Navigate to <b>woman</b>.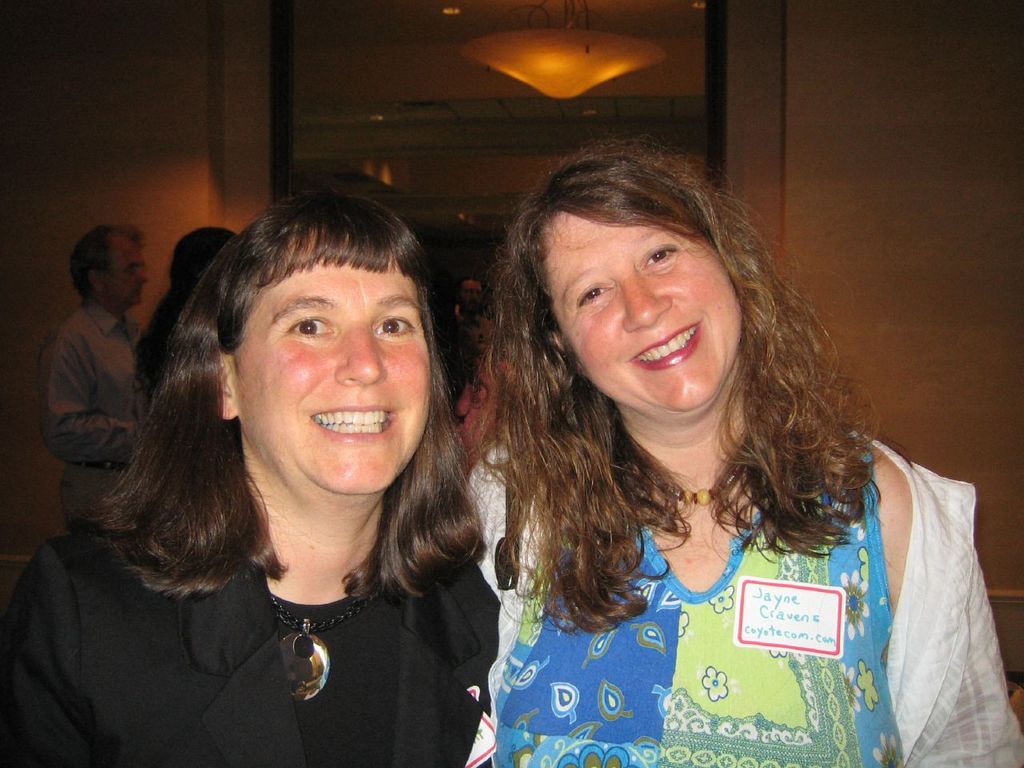
Navigation target: locate(50, 186, 533, 764).
